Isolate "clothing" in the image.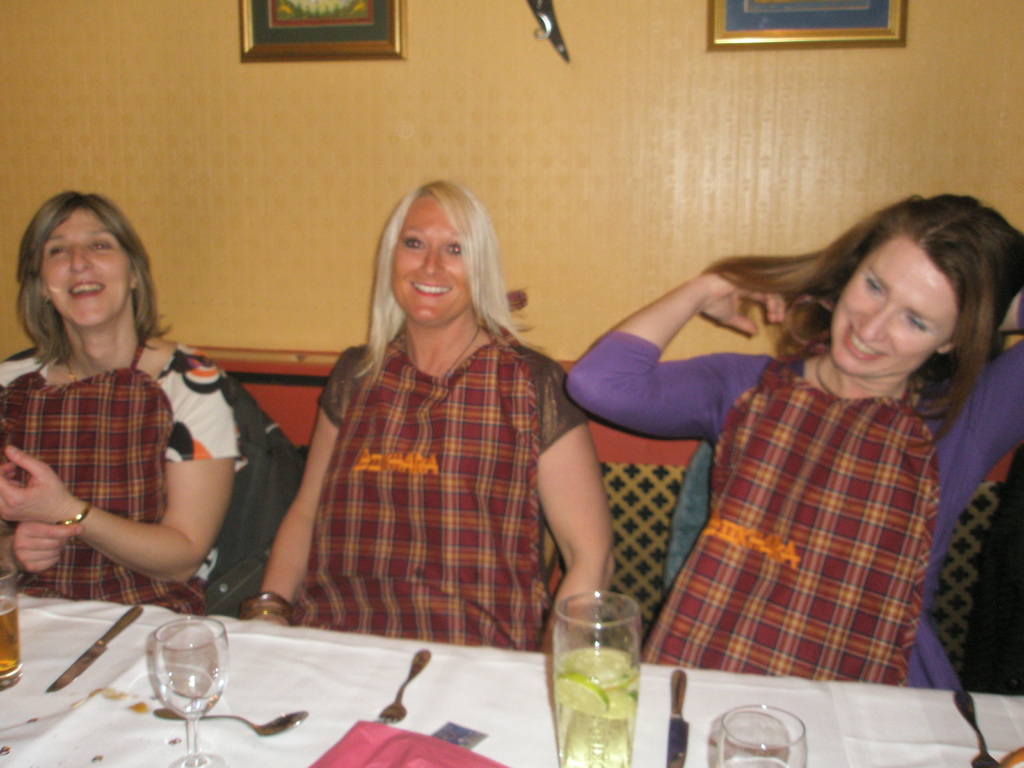
Isolated region: box(2, 330, 207, 616).
